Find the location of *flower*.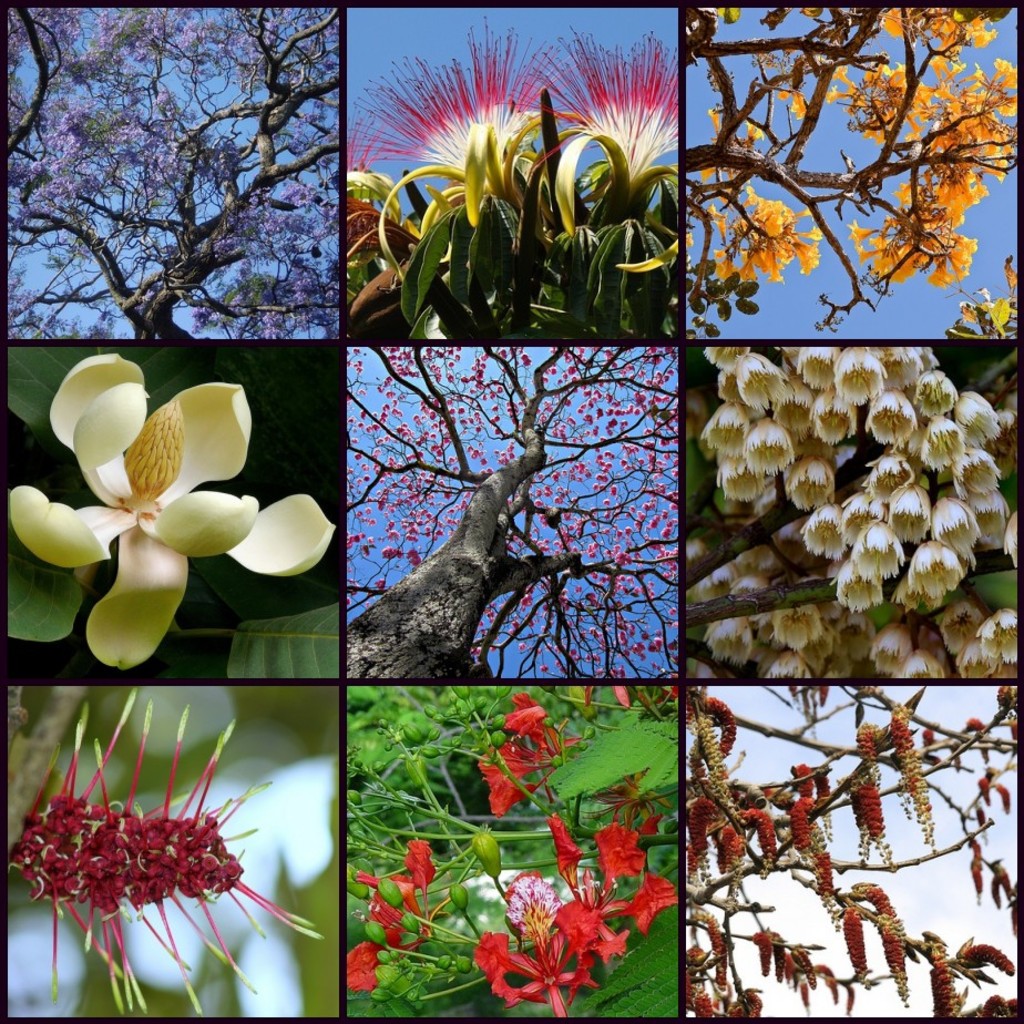
Location: <region>529, 22, 675, 225</region>.
